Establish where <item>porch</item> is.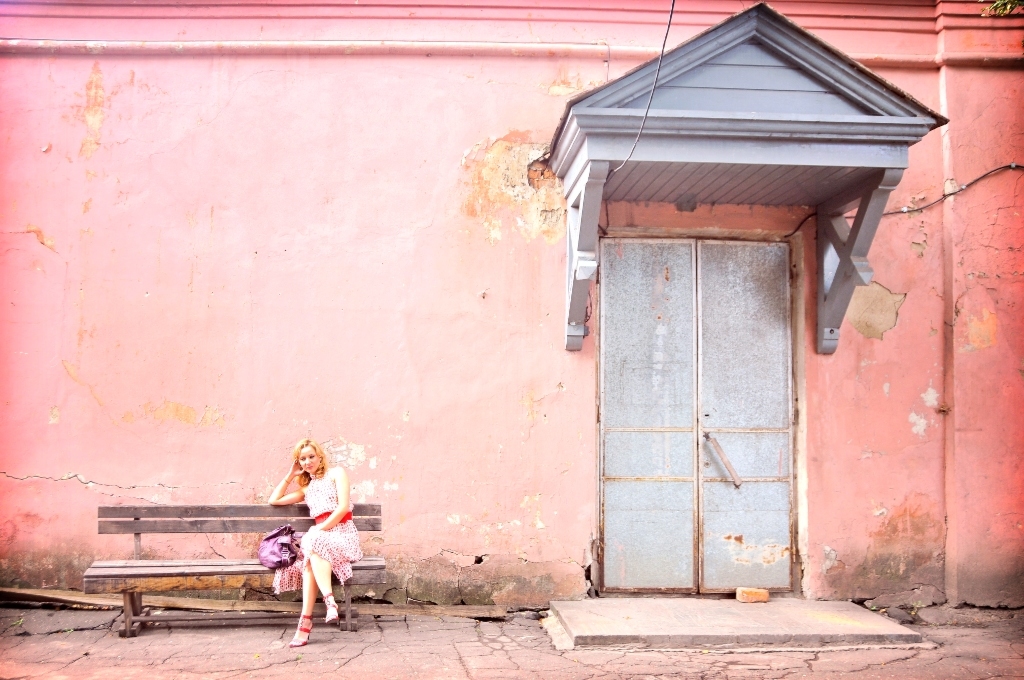
Established at rect(539, 590, 936, 658).
